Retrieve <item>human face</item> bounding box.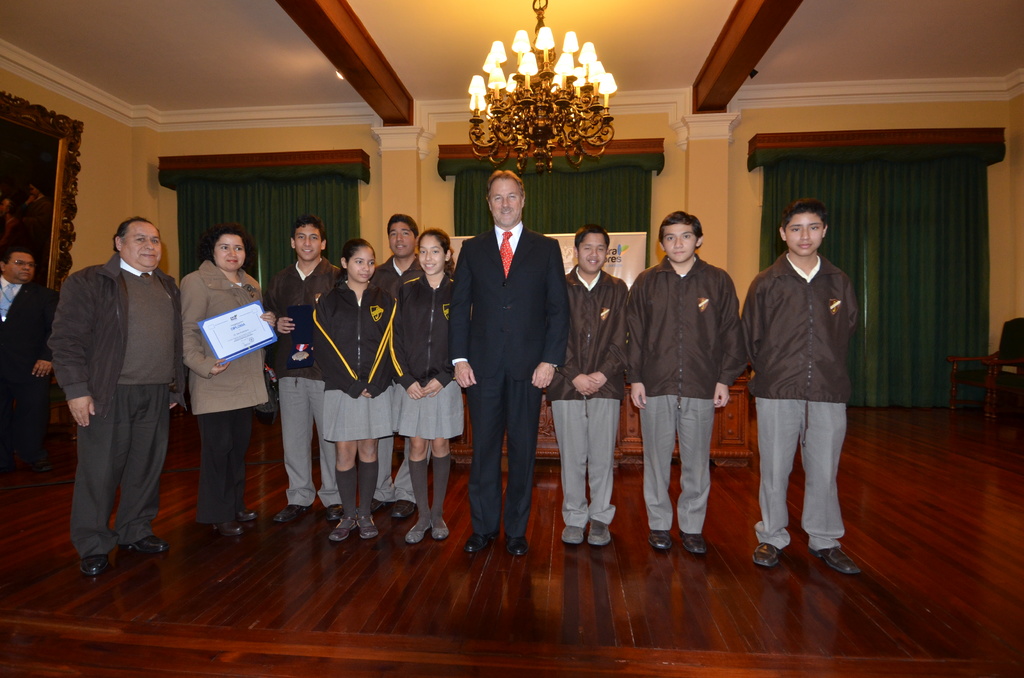
Bounding box: crop(417, 235, 444, 276).
